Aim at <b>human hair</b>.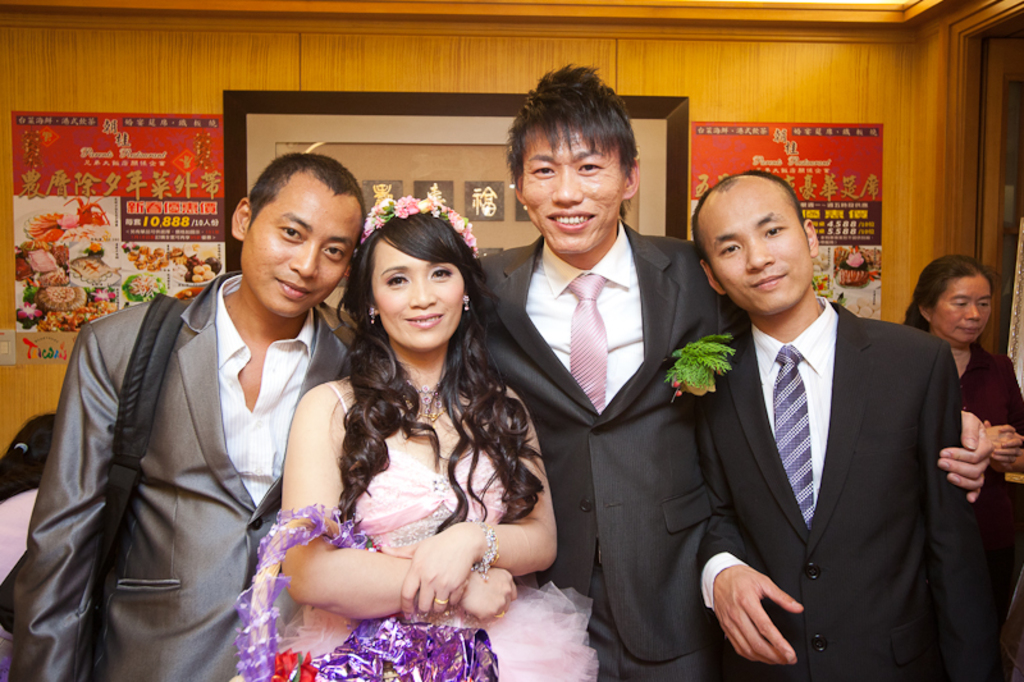
Aimed at locate(248, 152, 361, 243).
